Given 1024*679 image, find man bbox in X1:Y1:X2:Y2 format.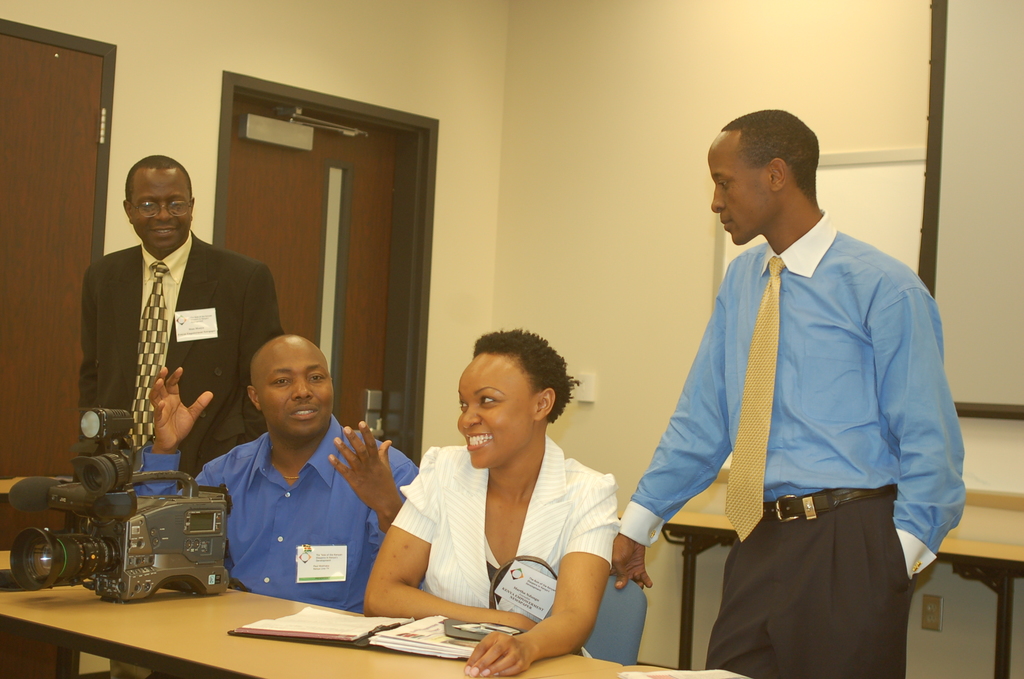
80:150:285:498.
